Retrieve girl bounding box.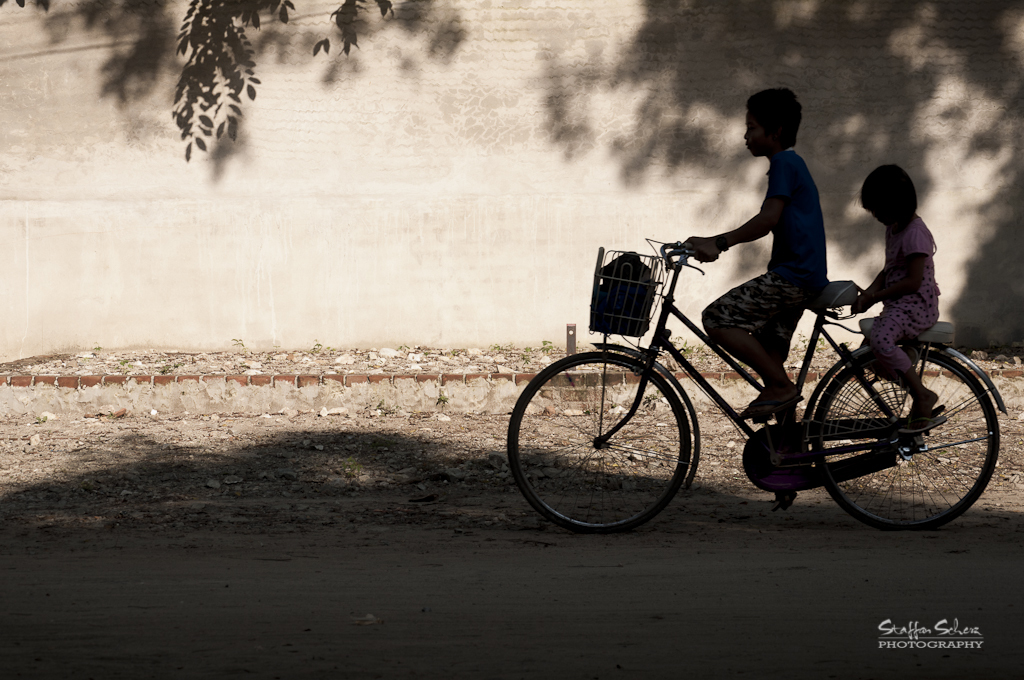
Bounding box: 854, 163, 940, 434.
